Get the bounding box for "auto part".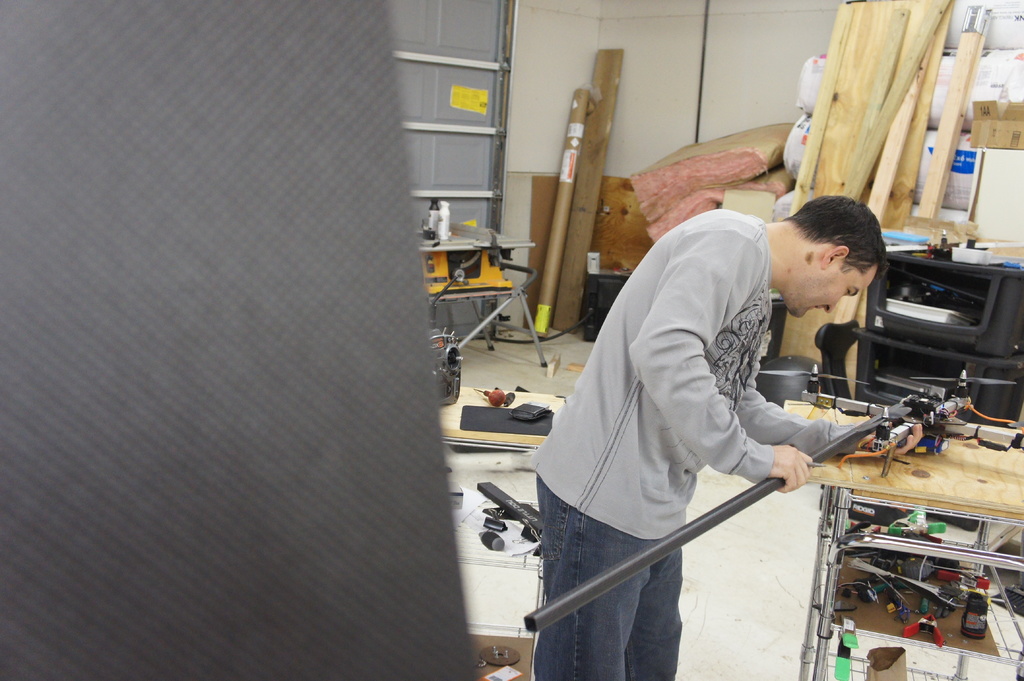
crop(431, 326, 462, 410).
